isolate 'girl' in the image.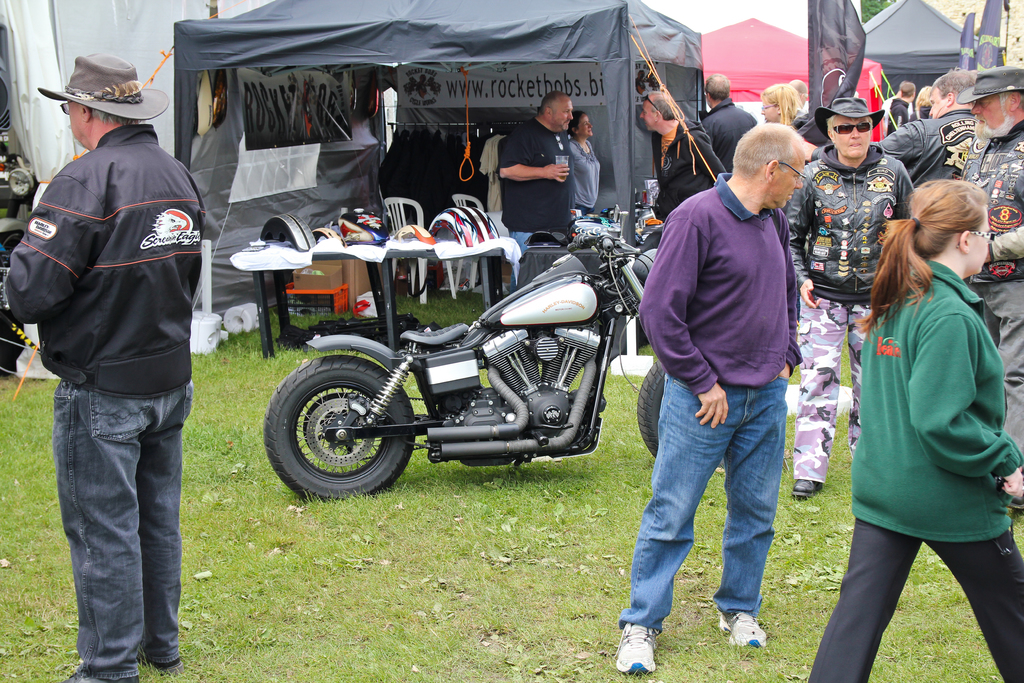
Isolated region: crop(820, 163, 1020, 655).
